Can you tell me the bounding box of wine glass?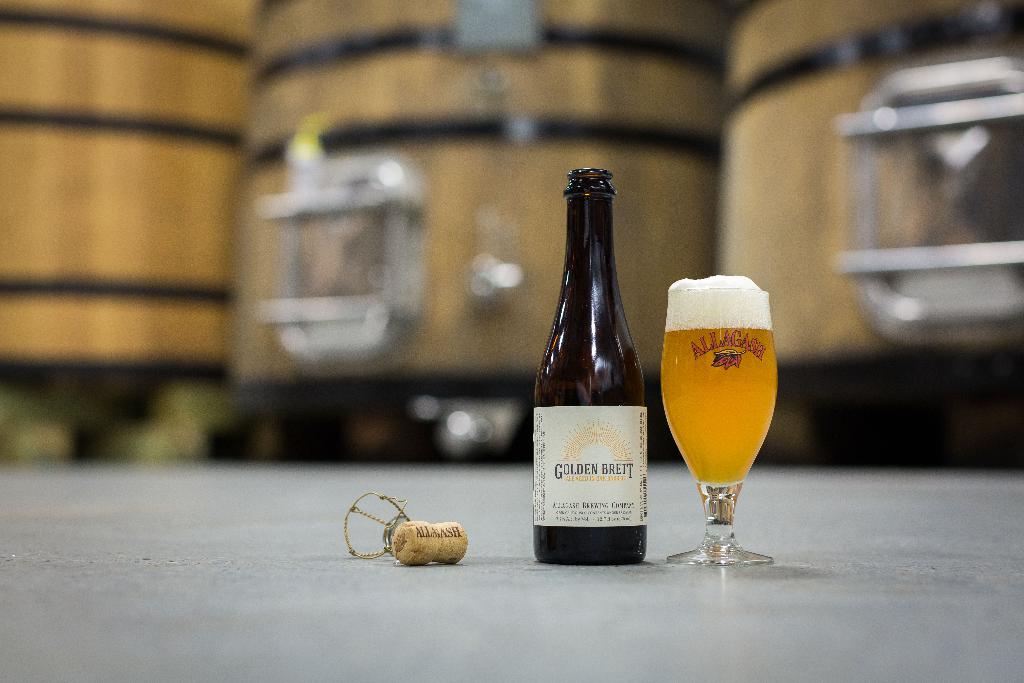
locate(665, 290, 774, 567).
